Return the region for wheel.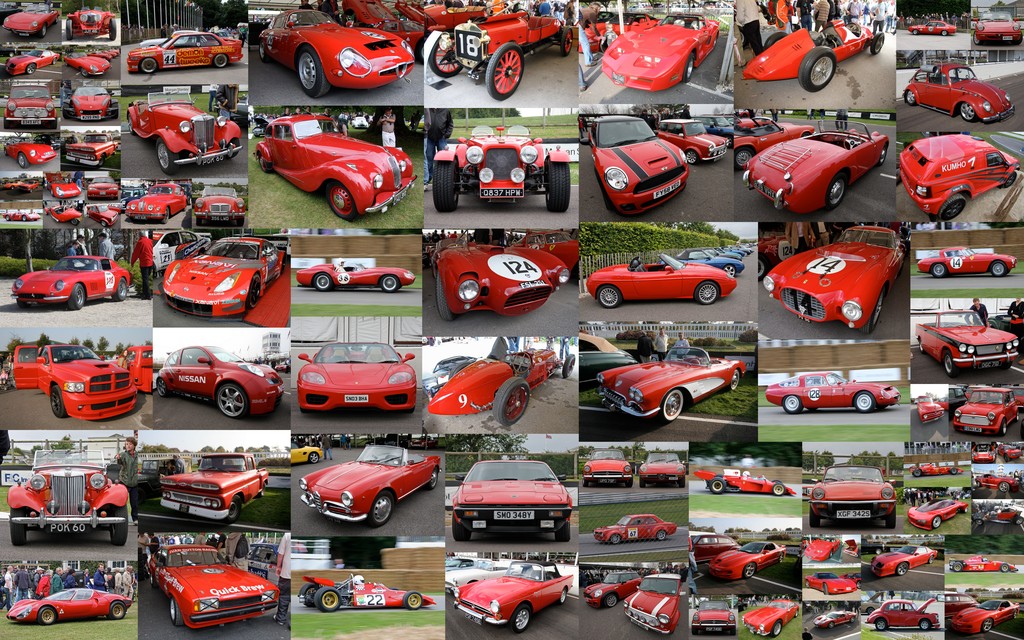
(155,136,181,173).
